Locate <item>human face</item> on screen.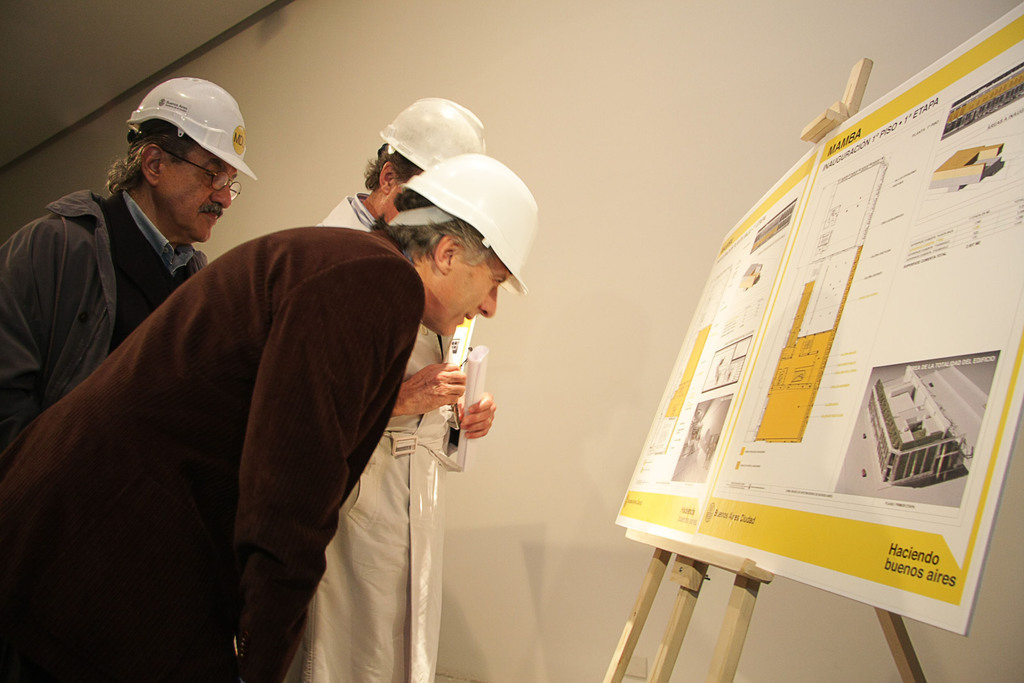
On screen at 156, 148, 232, 242.
